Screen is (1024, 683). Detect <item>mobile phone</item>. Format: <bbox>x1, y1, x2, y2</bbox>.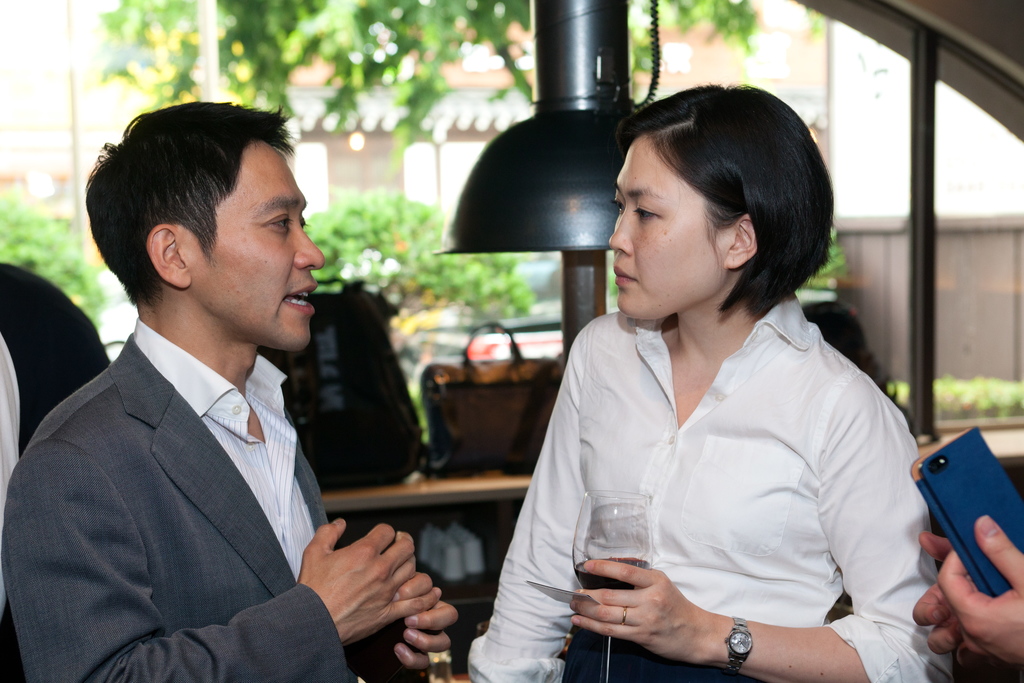
<bbox>917, 425, 1023, 602</bbox>.
